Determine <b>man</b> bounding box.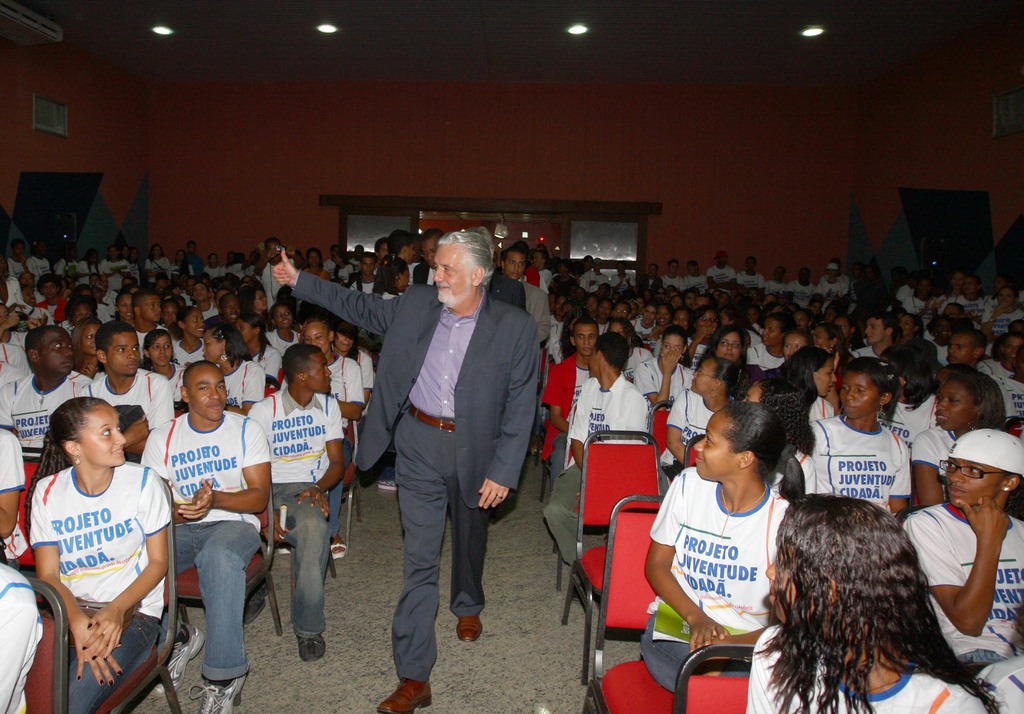
Determined: {"left": 274, "top": 226, "right": 536, "bottom": 713}.
